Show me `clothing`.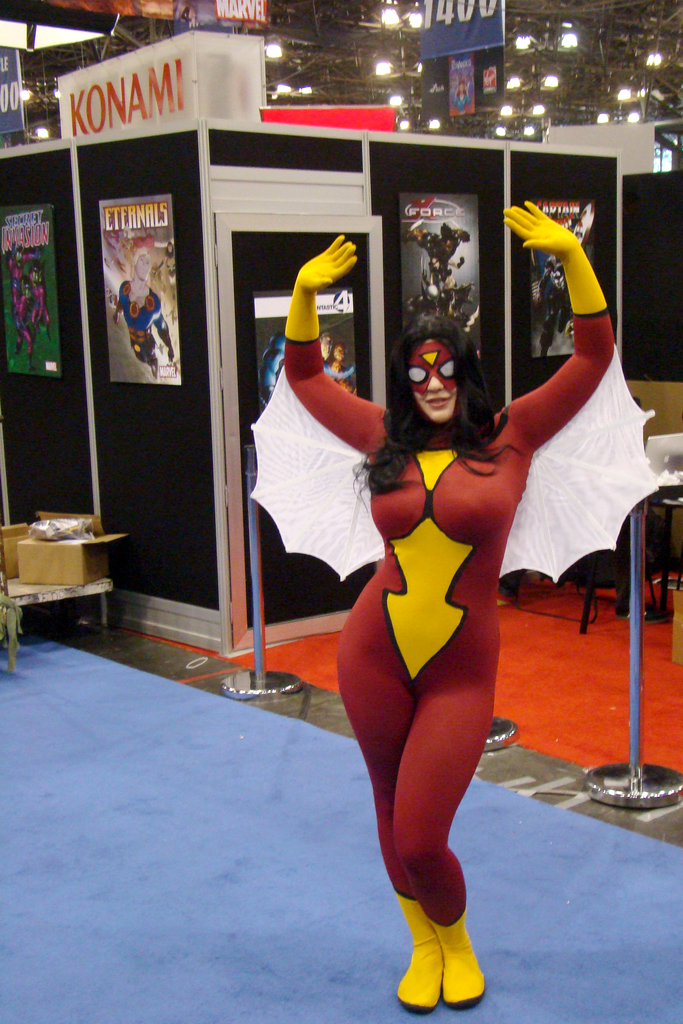
`clothing` is here: (3,243,35,314).
